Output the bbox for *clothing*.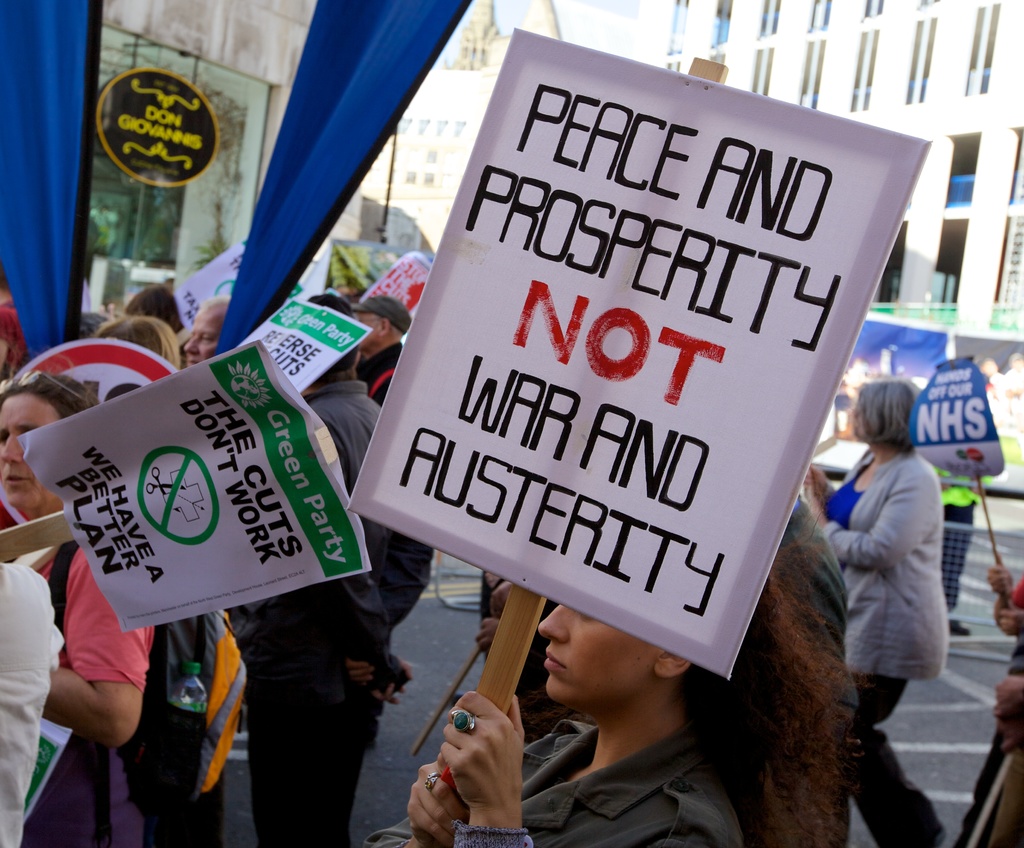
818 452 946 847.
